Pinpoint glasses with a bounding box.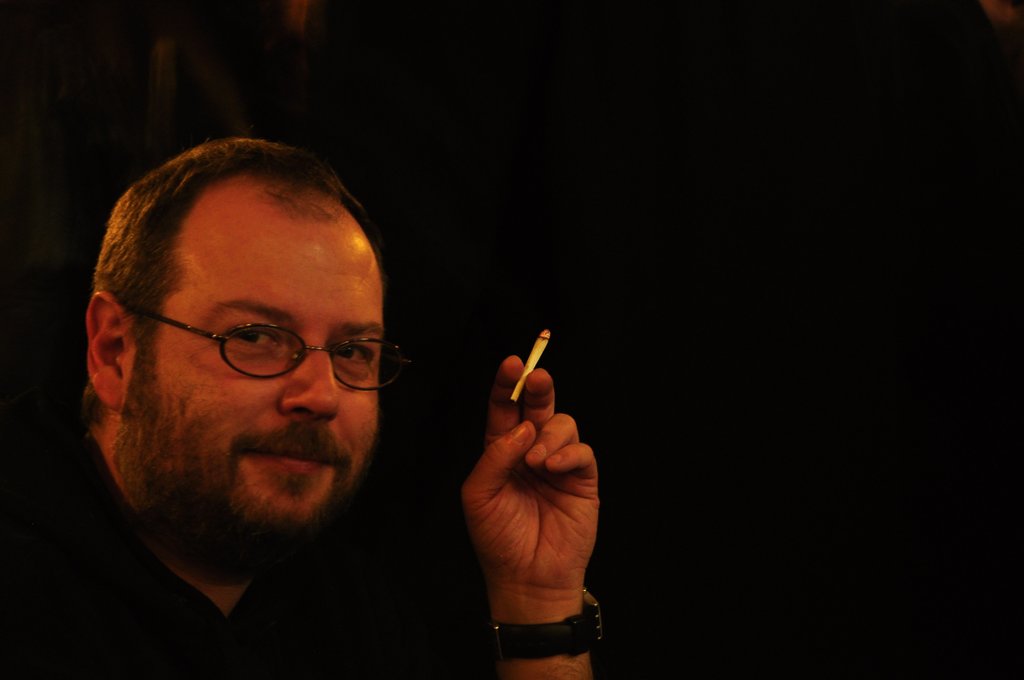
rect(137, 312, 385, 393).
